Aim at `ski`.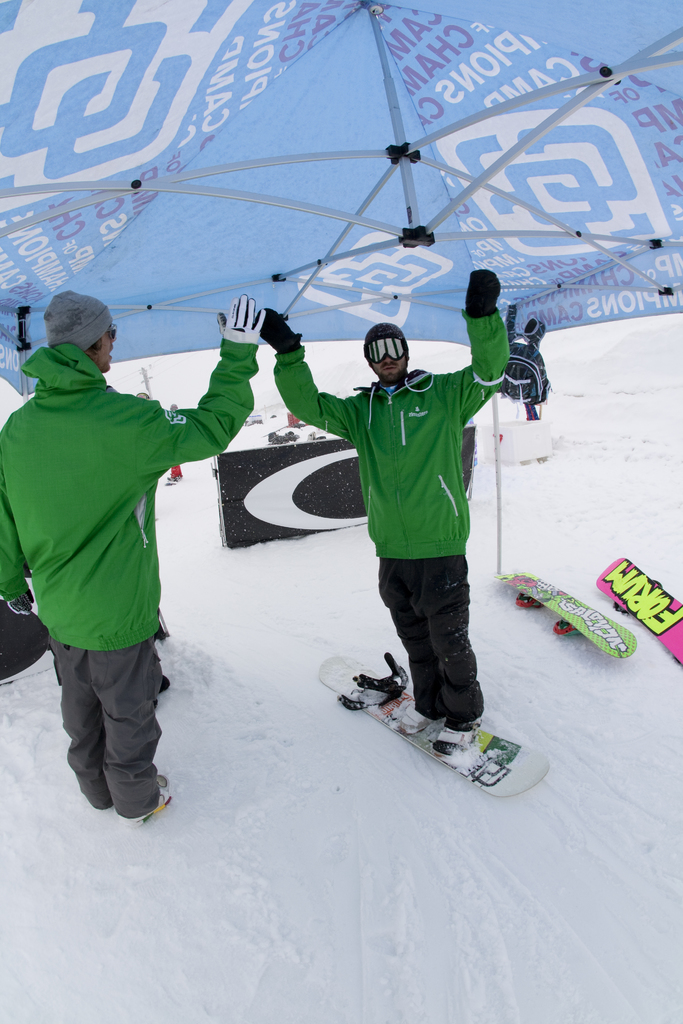
Aimed at <box>584,556,682,668</box>.
